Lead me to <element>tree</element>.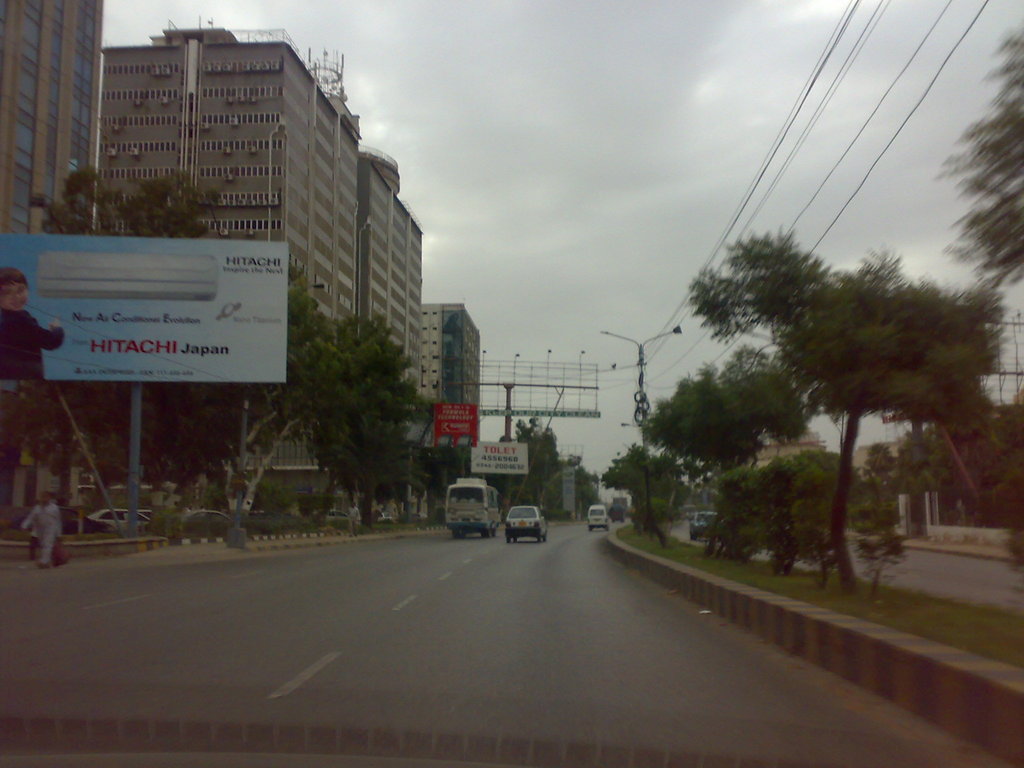
Lead to x1=516, y1=419, x2=571, y2=512.
